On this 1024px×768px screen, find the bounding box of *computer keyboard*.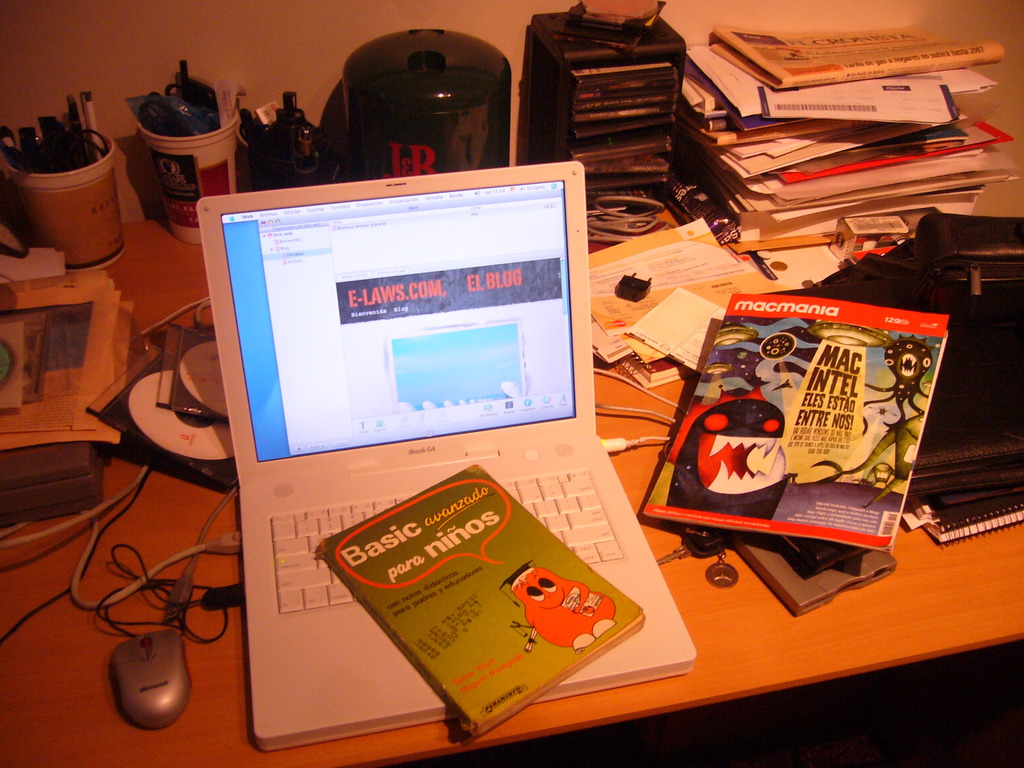
Bounding box: (266,464,627,614).
